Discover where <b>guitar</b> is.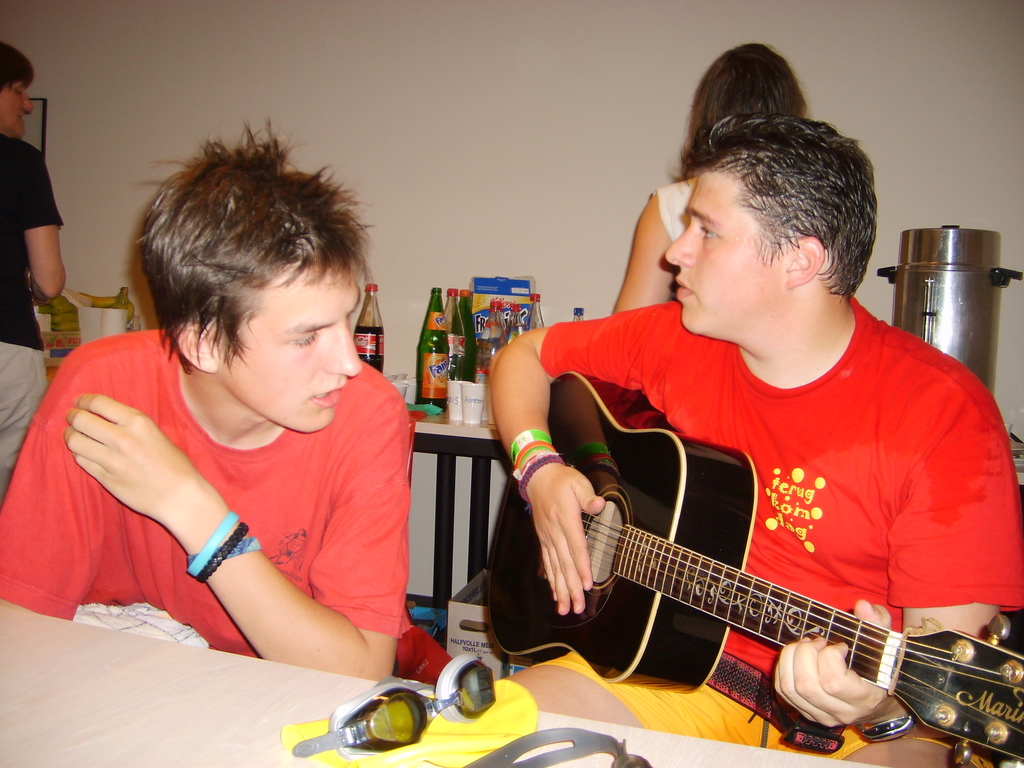
Discovered at region(483, 368, 1023, 766).
